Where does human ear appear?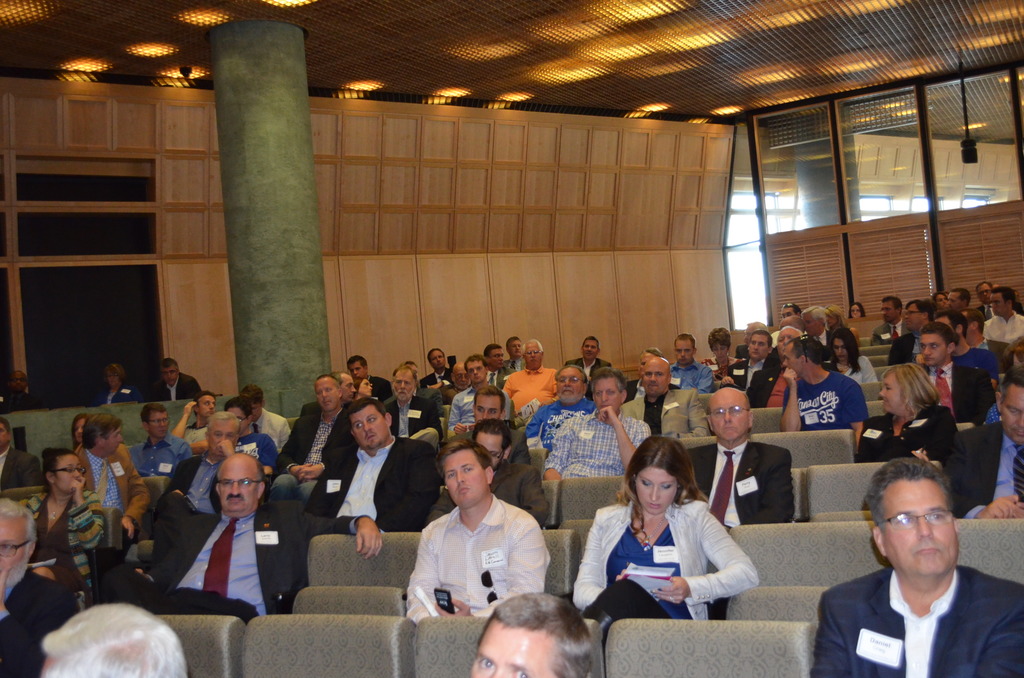
Appears at [952, 517, 959, 533].
